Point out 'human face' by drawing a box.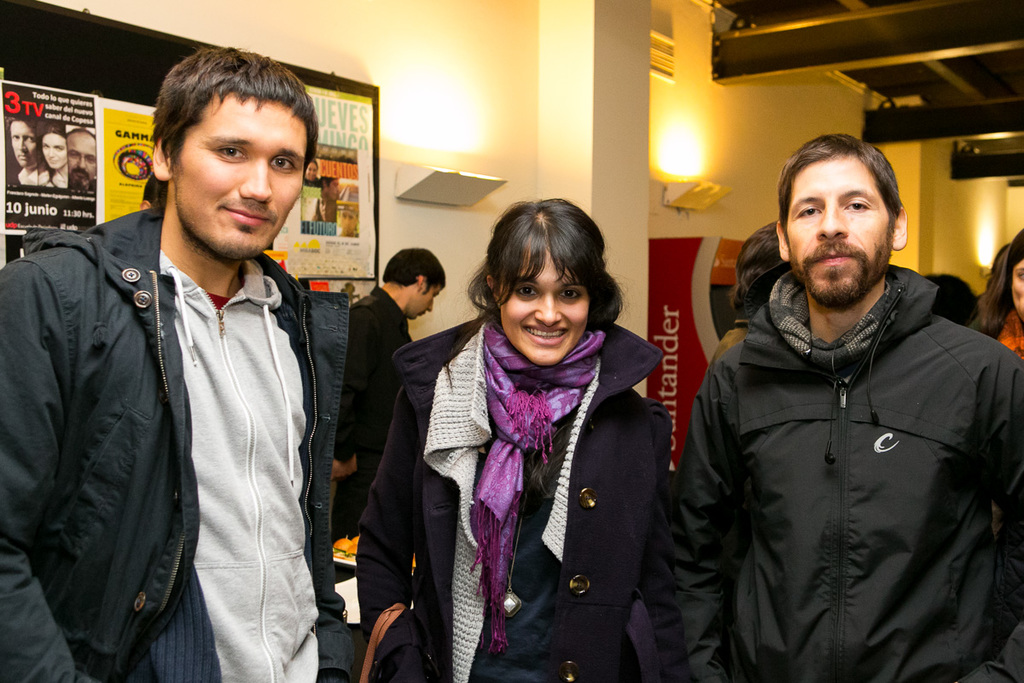
{"left": 1010, "top": 260, "right": 1023, "bottom": 323}.
